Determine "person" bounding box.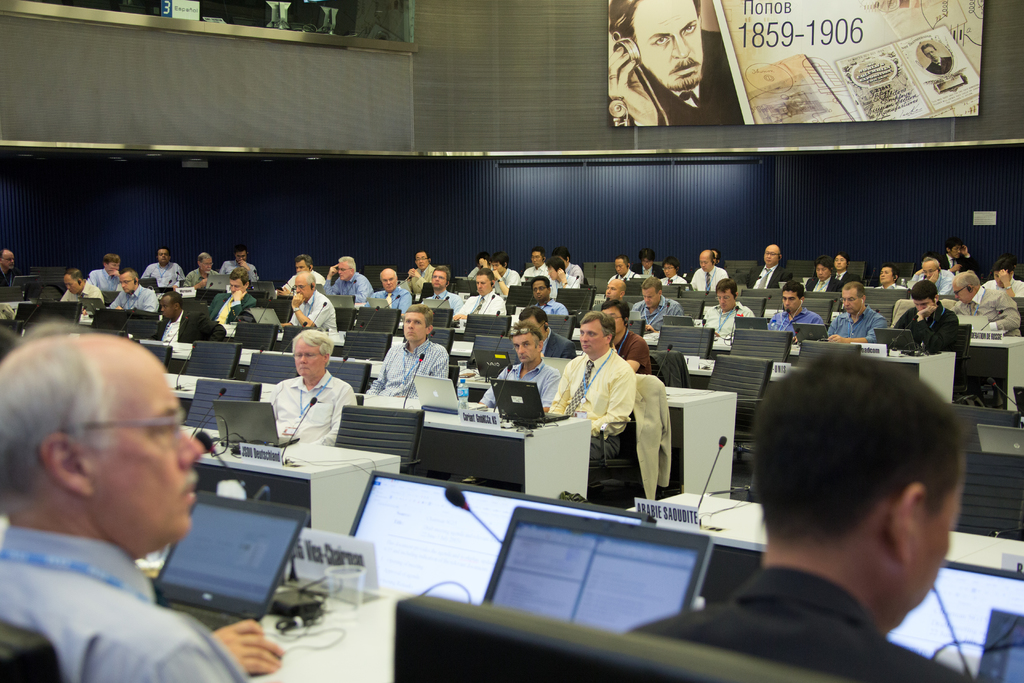
Determined: {"x1": 870, "y1": 262, "x2": 905, "y2": 288}.
